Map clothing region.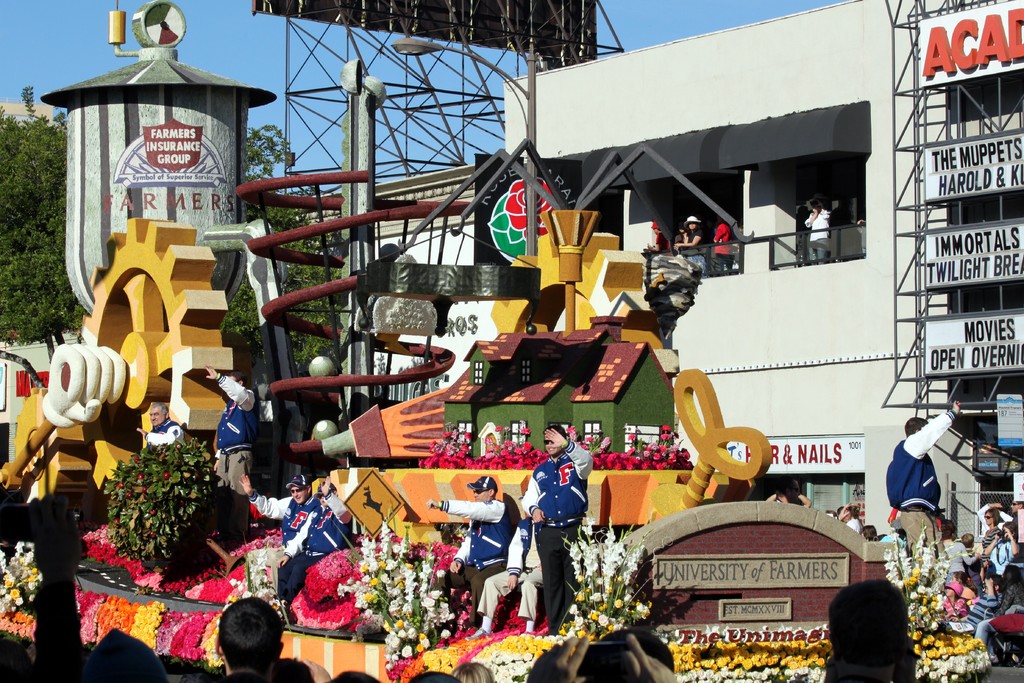
Mapped to l=883, t=417, r=942, b=512.
